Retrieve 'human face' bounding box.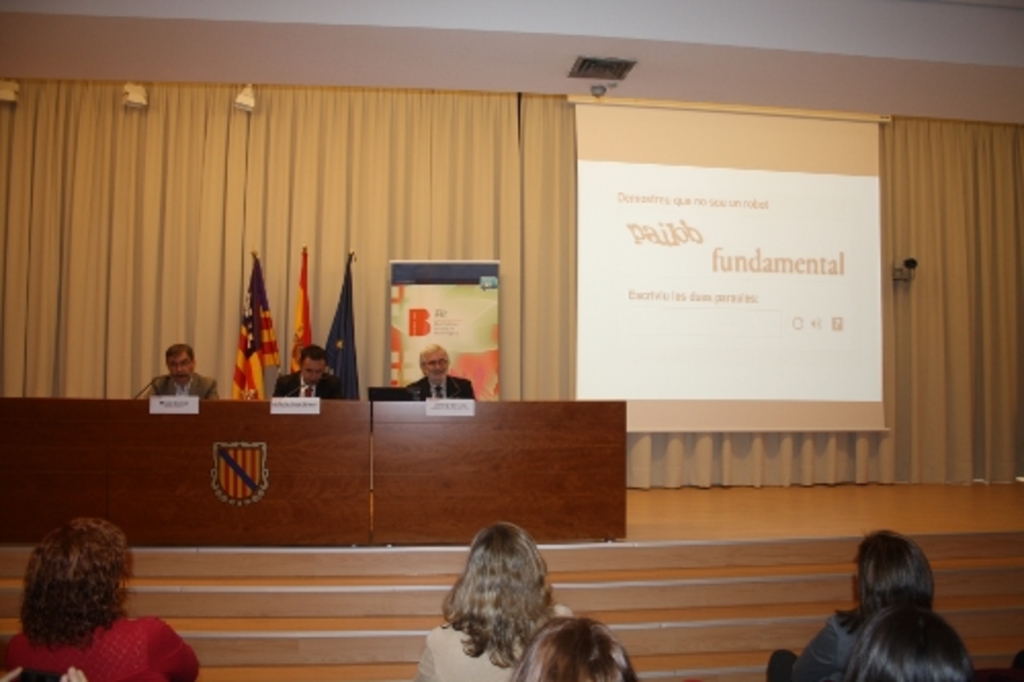
Bounding box: [303, 360, 322, 379].
